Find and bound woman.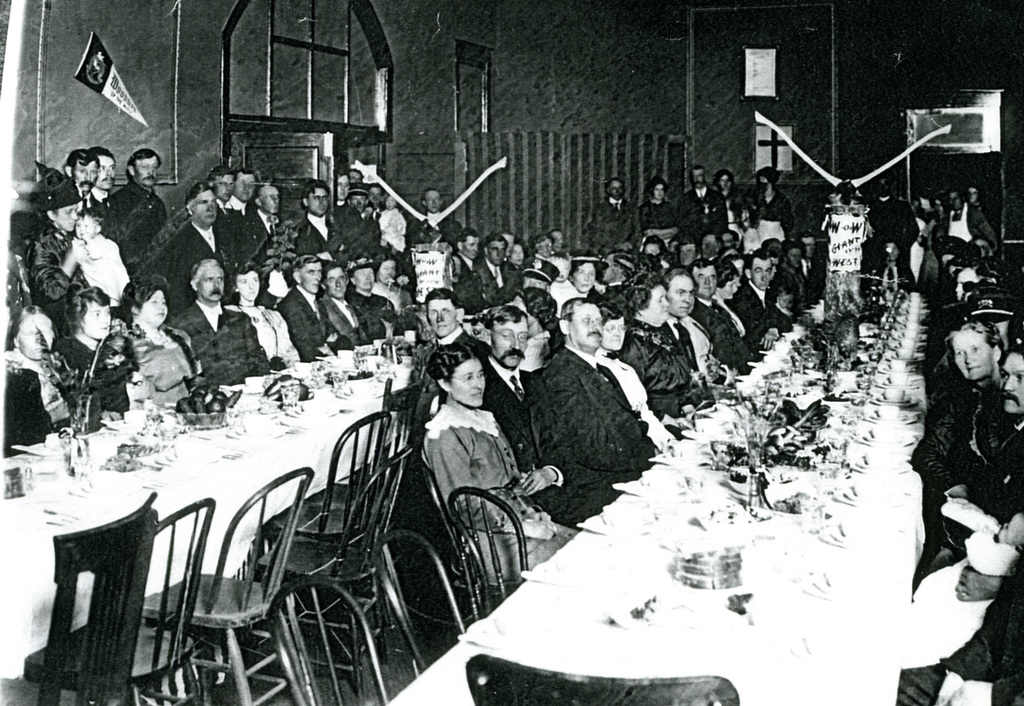
Bound: (x1=708, y1=258, x2=755, y2=375).
